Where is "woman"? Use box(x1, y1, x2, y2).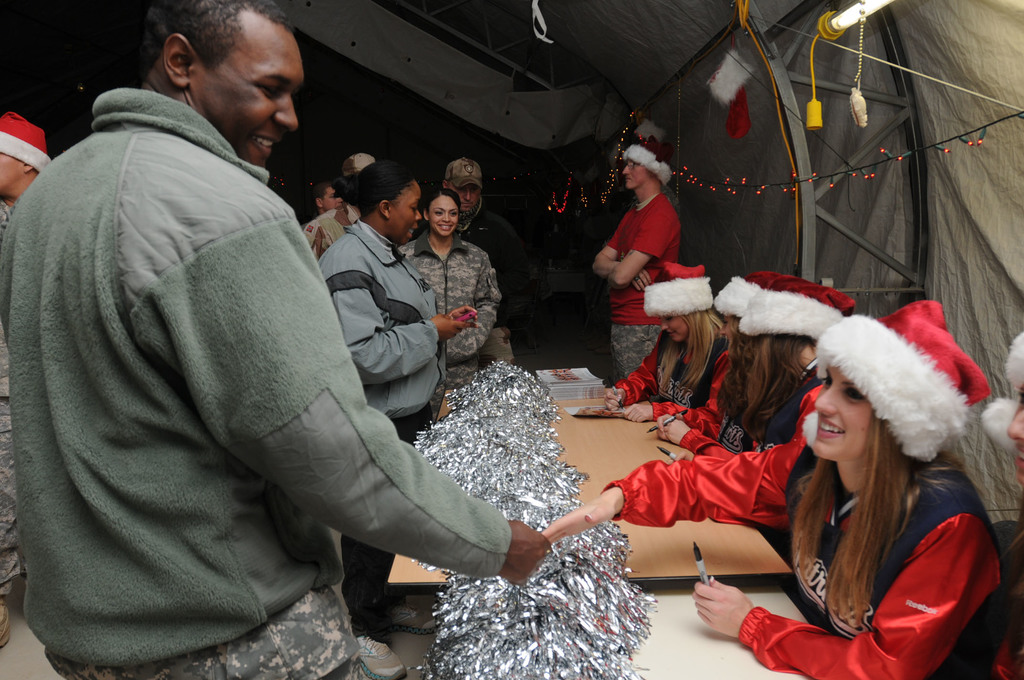
box(400, 189, 498, 391).
